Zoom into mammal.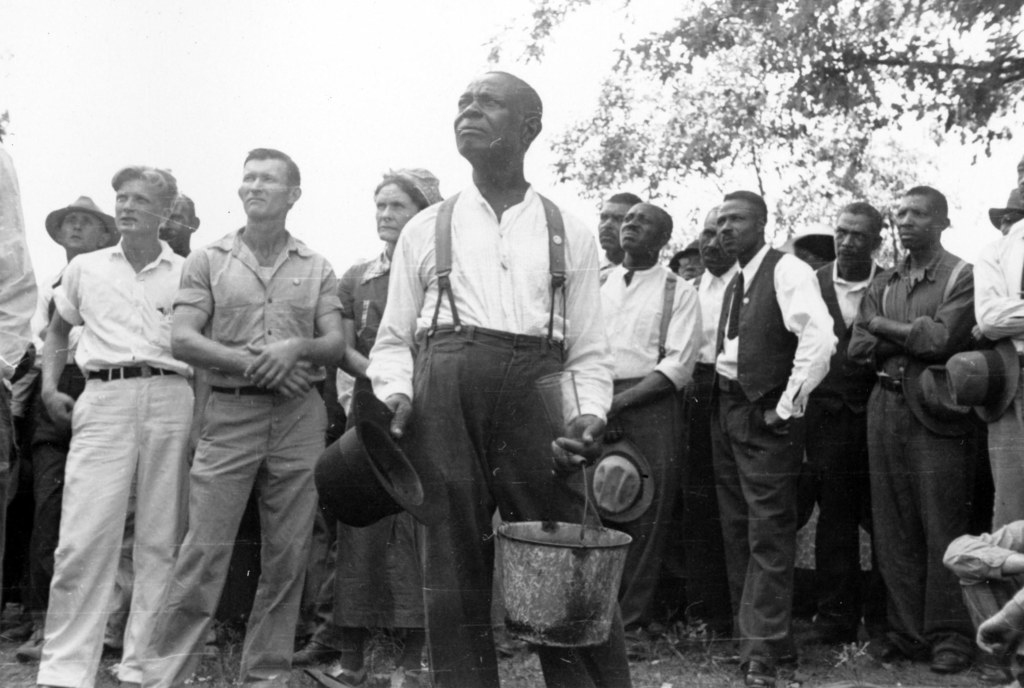
Zoom target: (936,507,1021,673).
